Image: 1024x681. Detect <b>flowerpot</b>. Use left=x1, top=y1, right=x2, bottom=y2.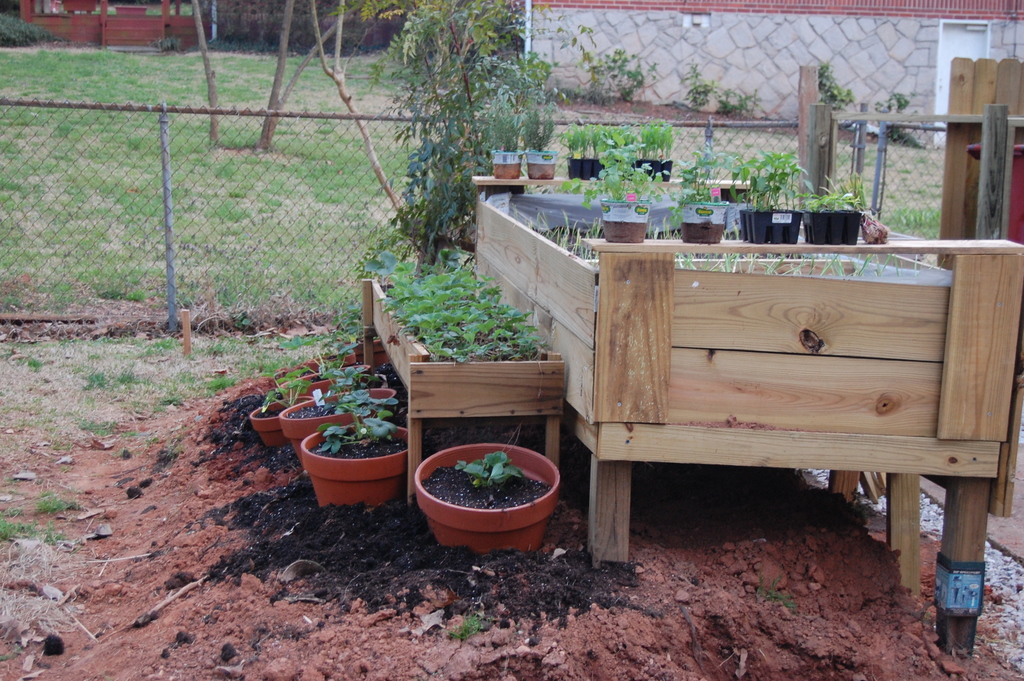
left=597, top=200, right=653, bottom=242.
